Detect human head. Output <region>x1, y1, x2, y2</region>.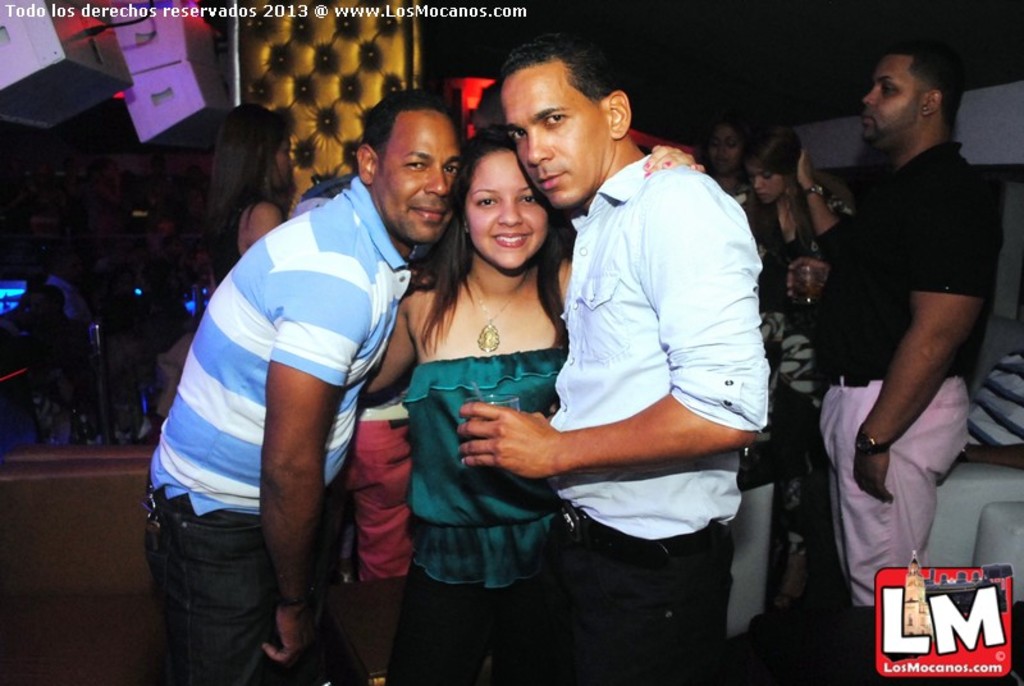
<region>219, 100, 298, 187</region>.
